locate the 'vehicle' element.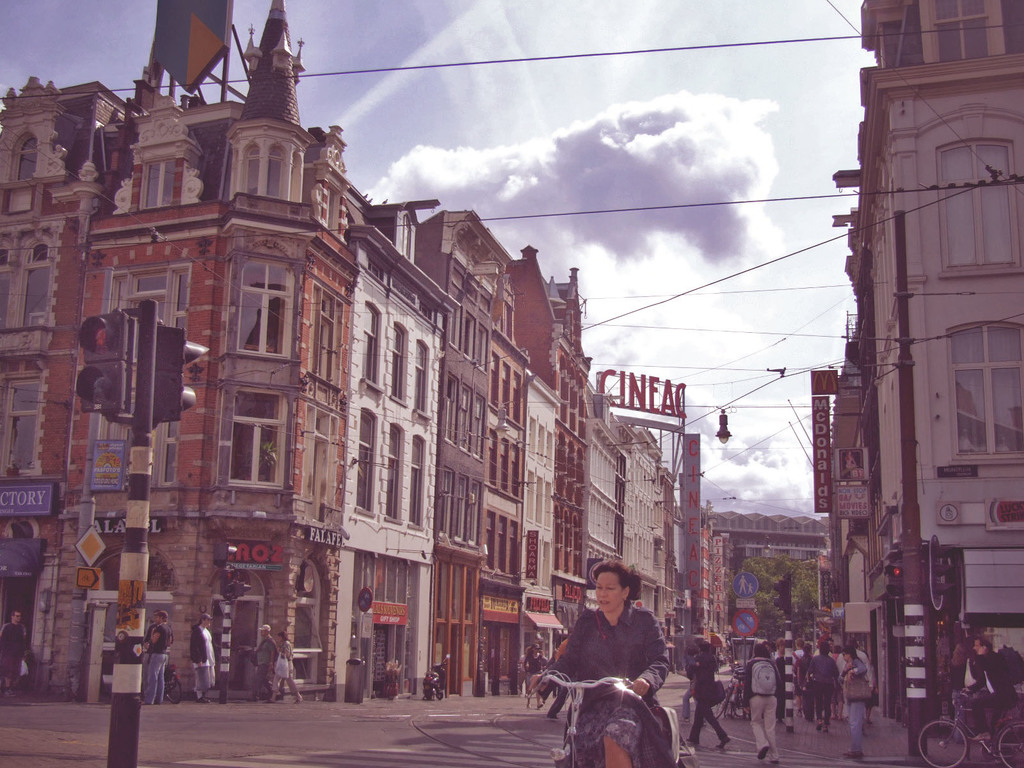
Element bbox: 164,658,182,704.
